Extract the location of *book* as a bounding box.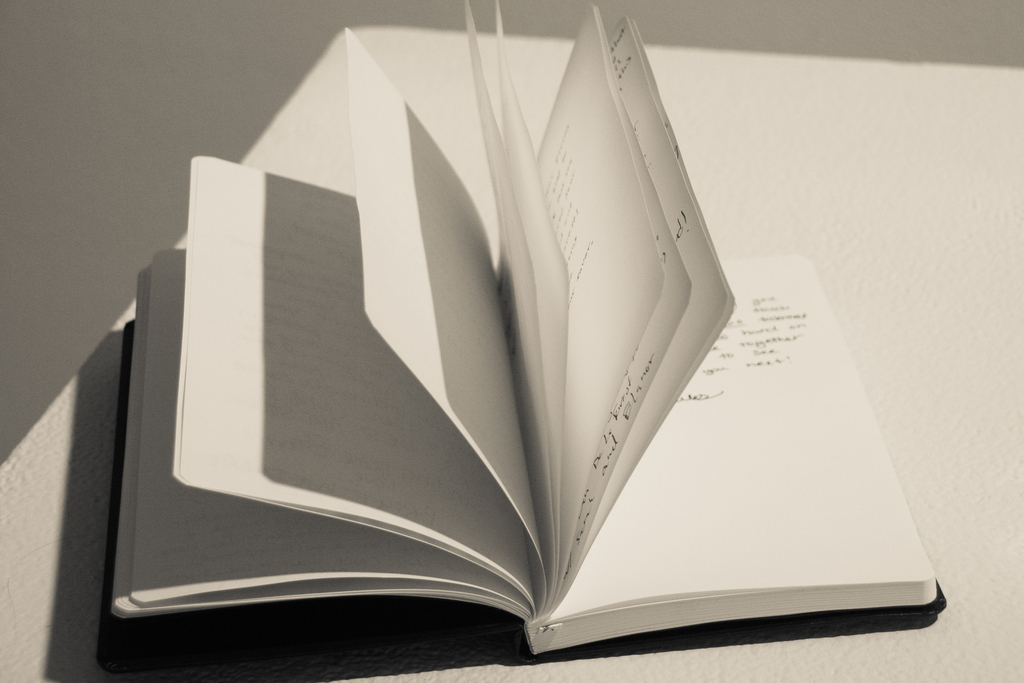
[x1=95, y1=0, x2=950, y2=681].
